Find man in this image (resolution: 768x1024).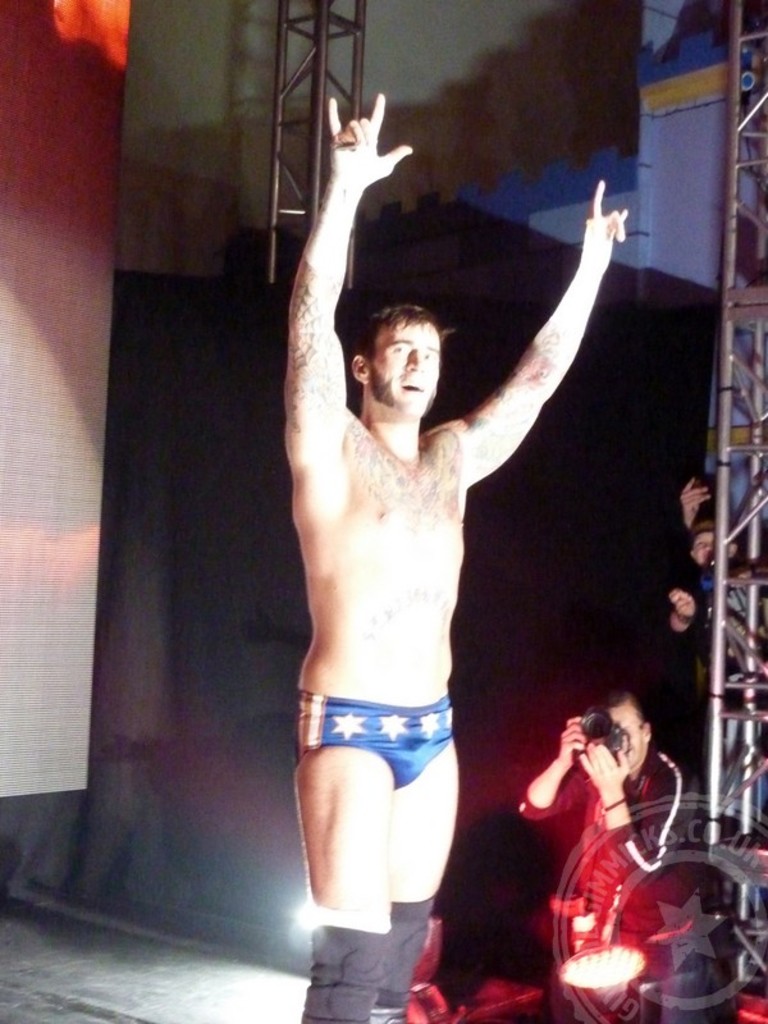
rect(511, 685, 721, 1023).
